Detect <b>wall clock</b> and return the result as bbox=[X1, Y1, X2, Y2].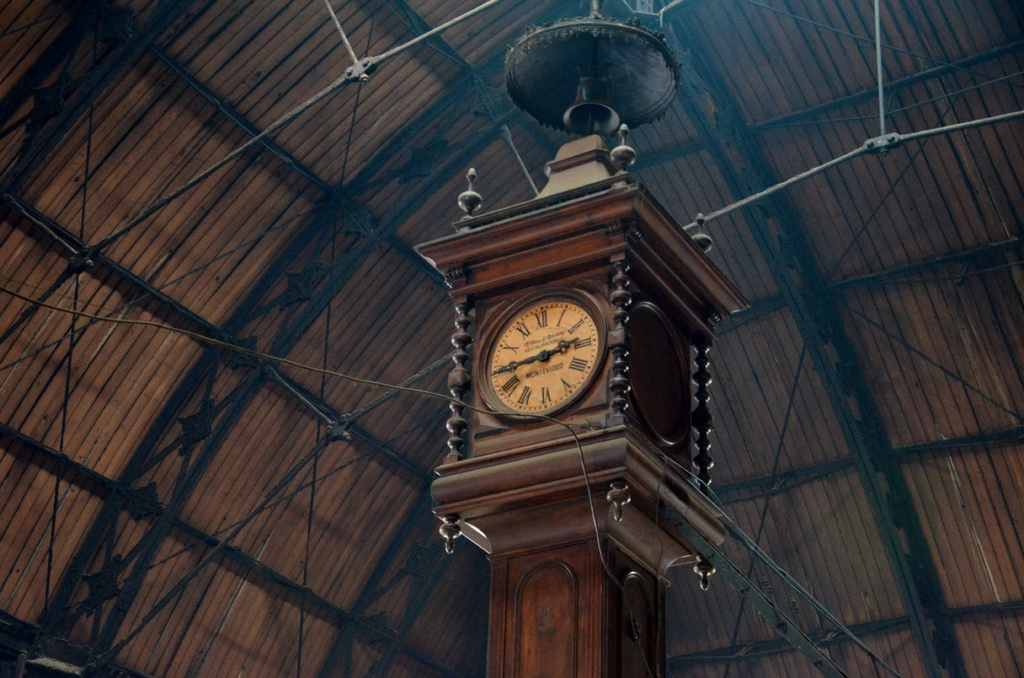
bbox=[488, 294, 596, 409].
